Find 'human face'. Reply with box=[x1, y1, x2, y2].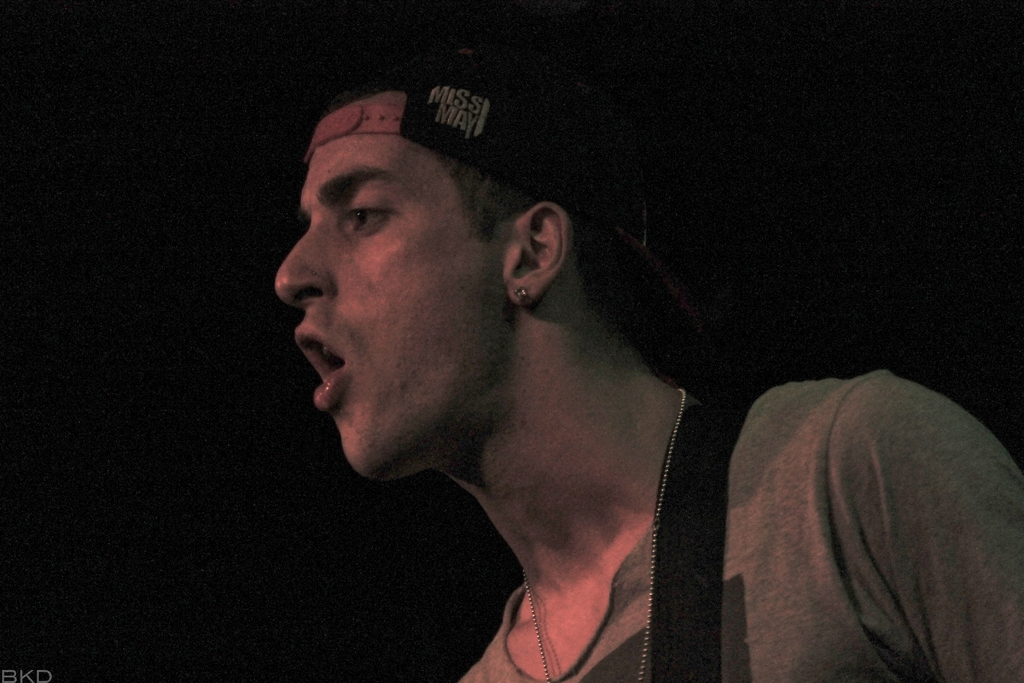
box=[275, 136, 511, 477].
